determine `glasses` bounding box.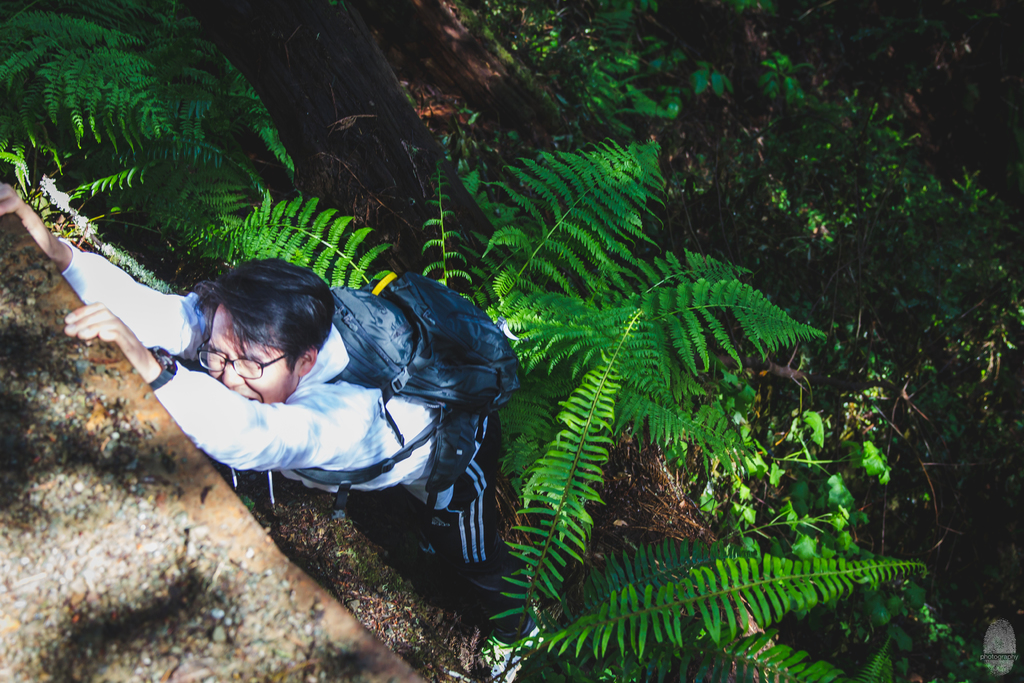
Determined: select_region(196, 353, 296, 379).
